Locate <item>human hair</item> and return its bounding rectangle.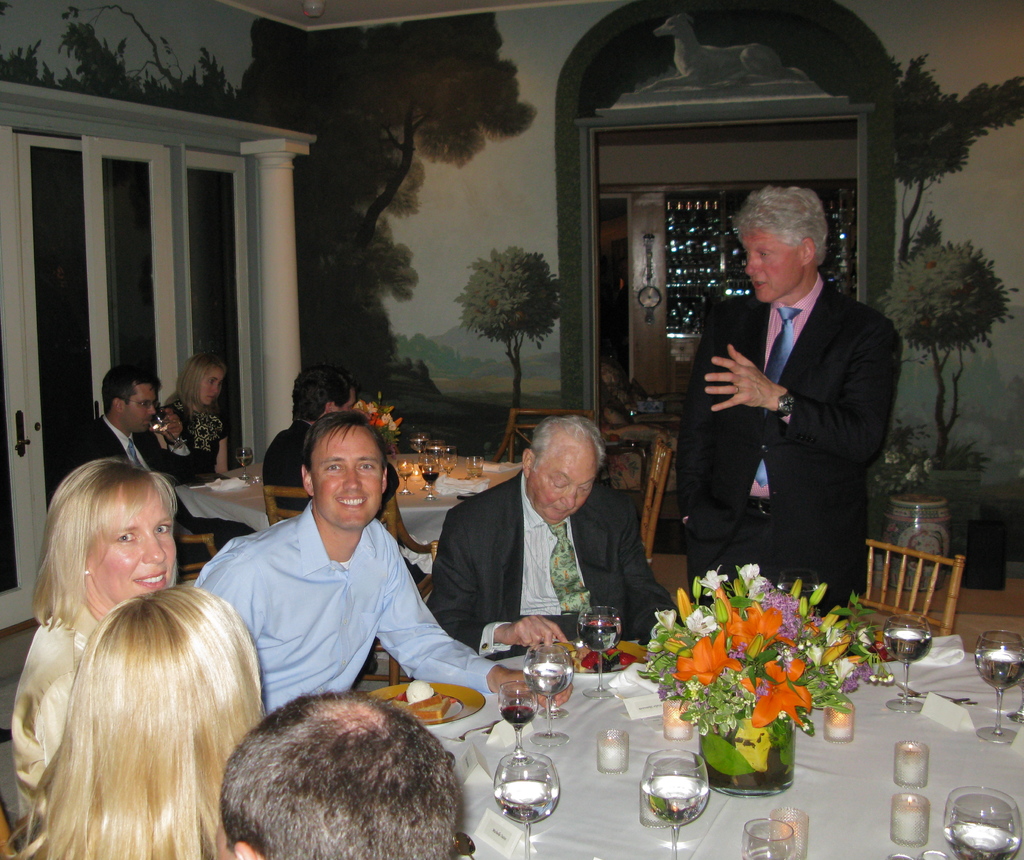
29:457:184:638.
